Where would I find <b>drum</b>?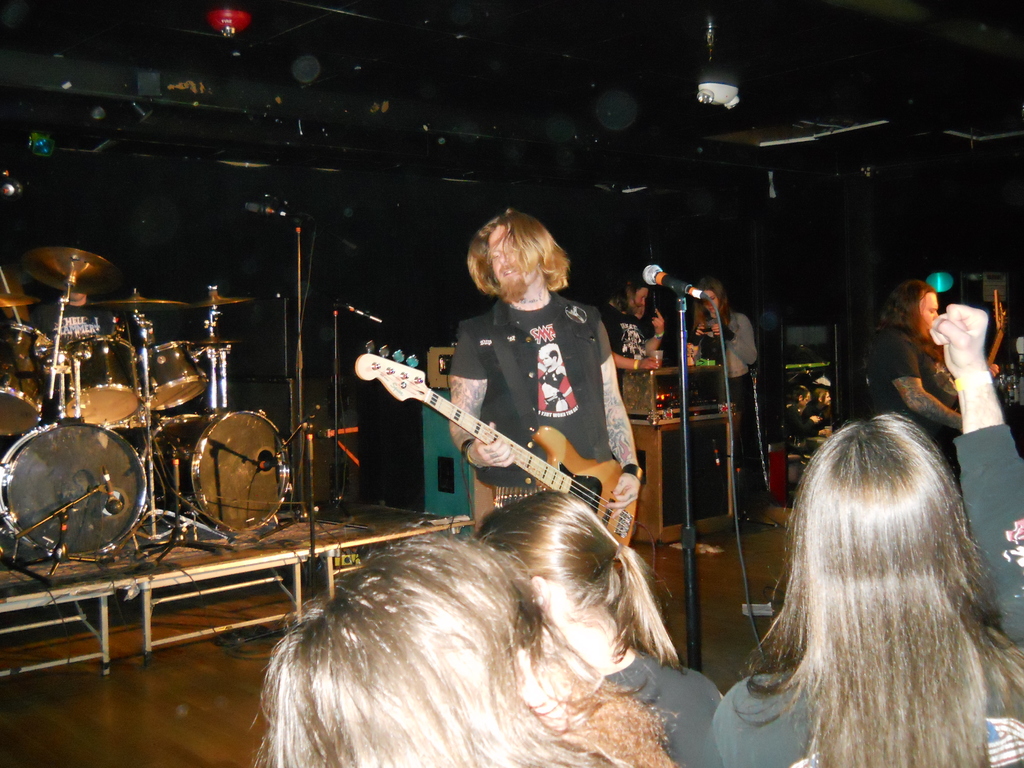
At region(0, 323, 57, 440).
